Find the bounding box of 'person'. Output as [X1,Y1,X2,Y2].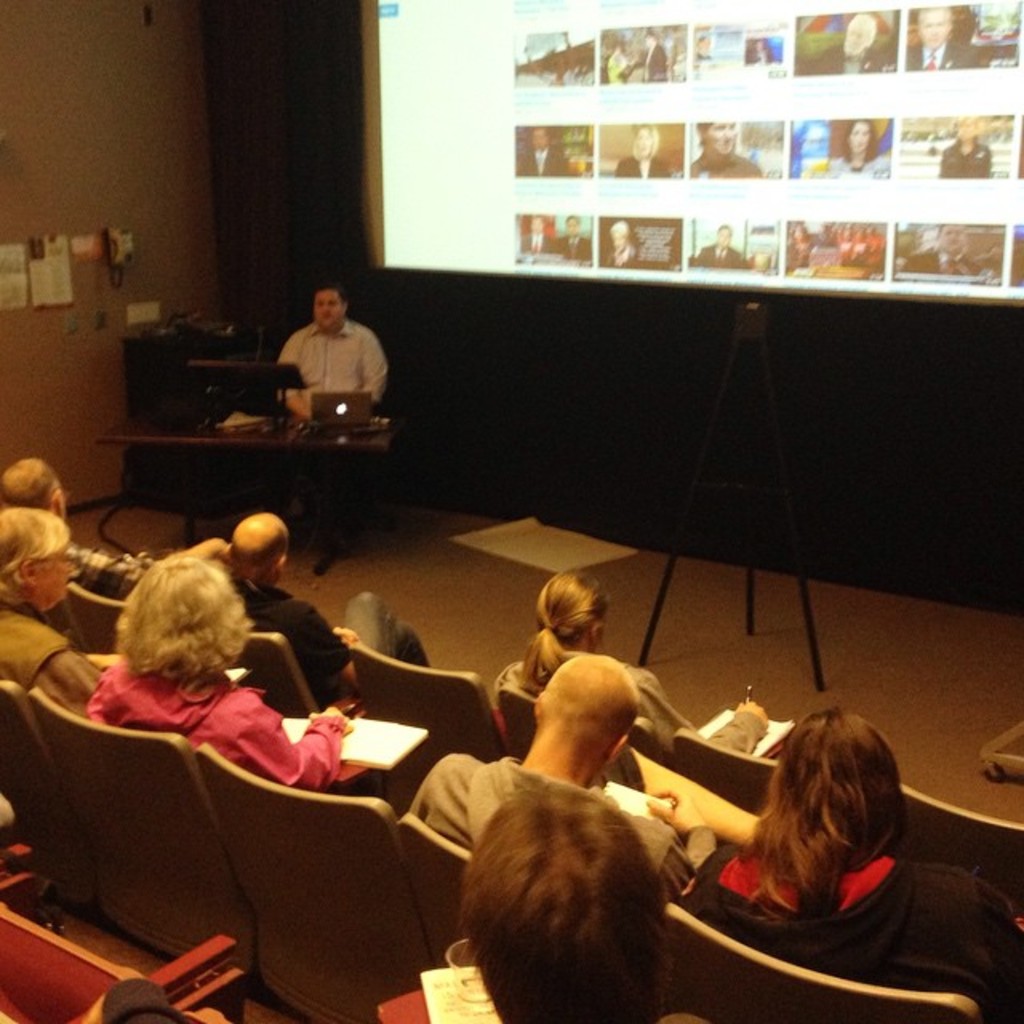
[603,218,638,269].
